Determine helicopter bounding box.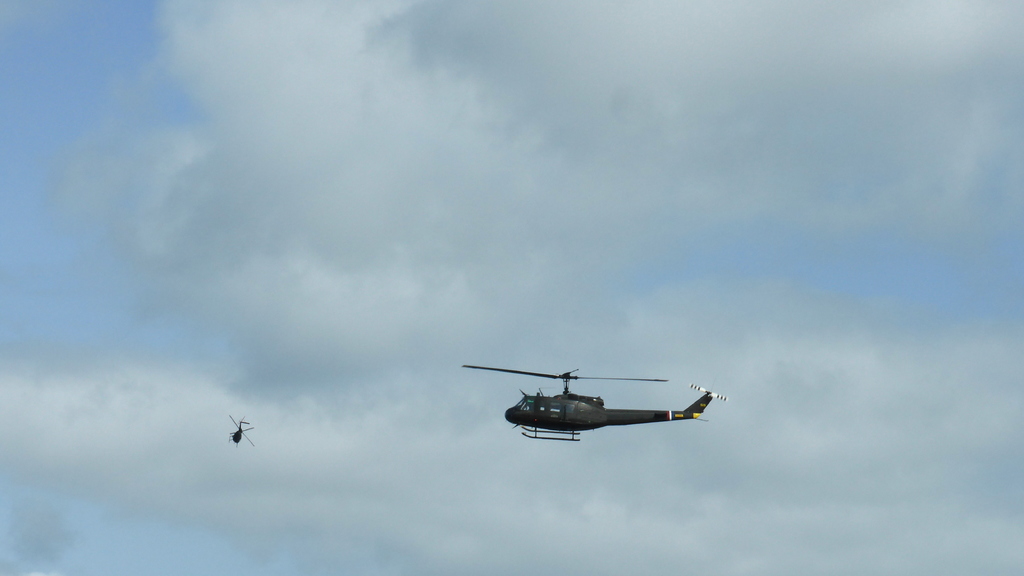
Determined: (left=227, top=412, right=257, bottom=449).
